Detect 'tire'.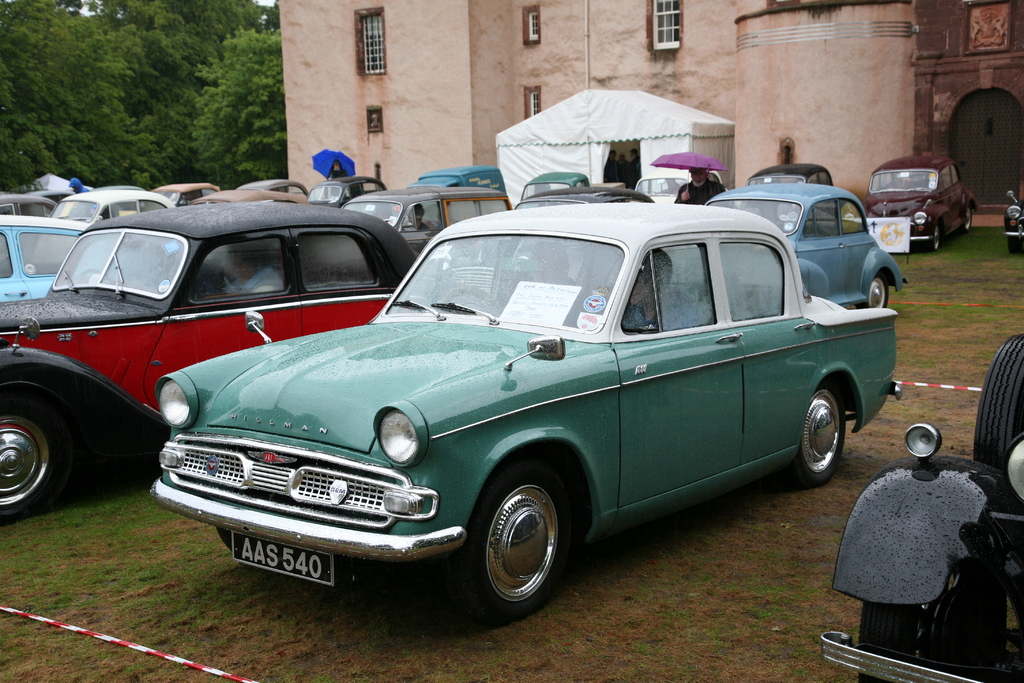
Detected at pyautogui.locateOnScreen(868, 279, 893, 309).
